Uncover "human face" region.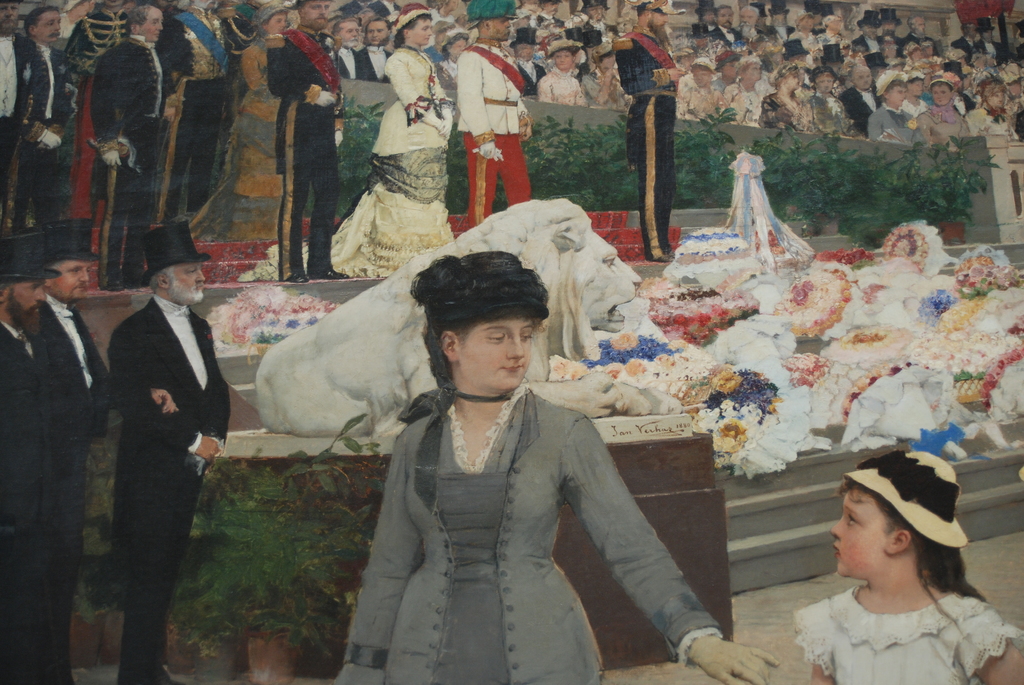
Uncovered: box(451, 35, 467, 59).
